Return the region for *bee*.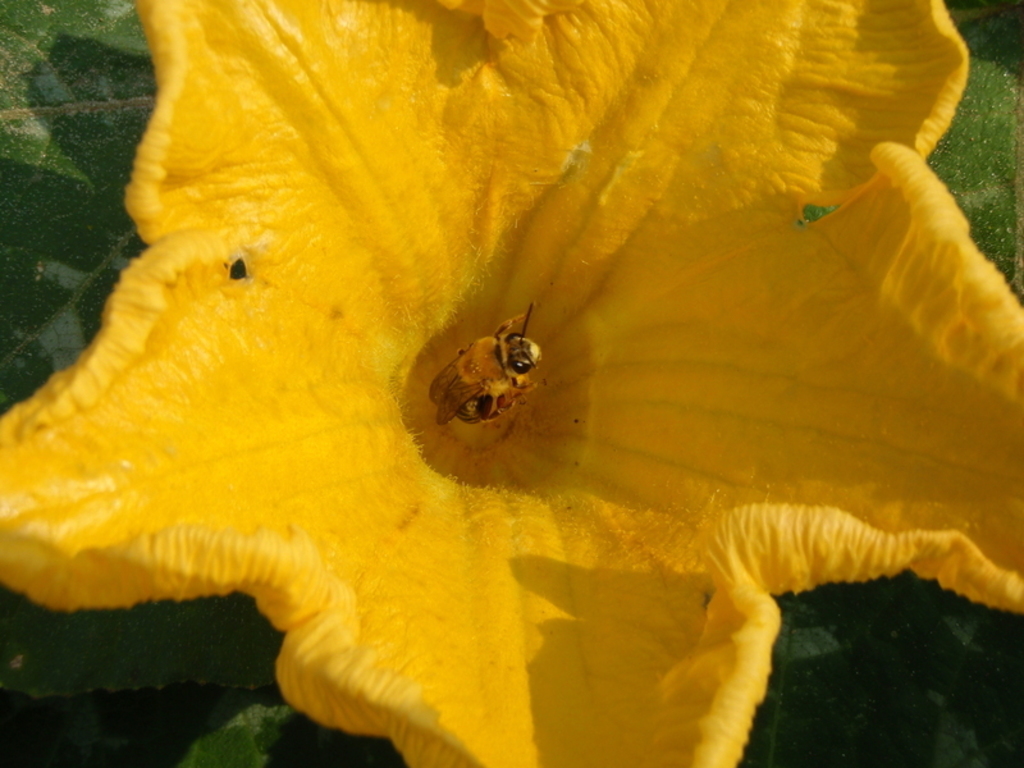
bbox=[408, 310, 557, 429].
